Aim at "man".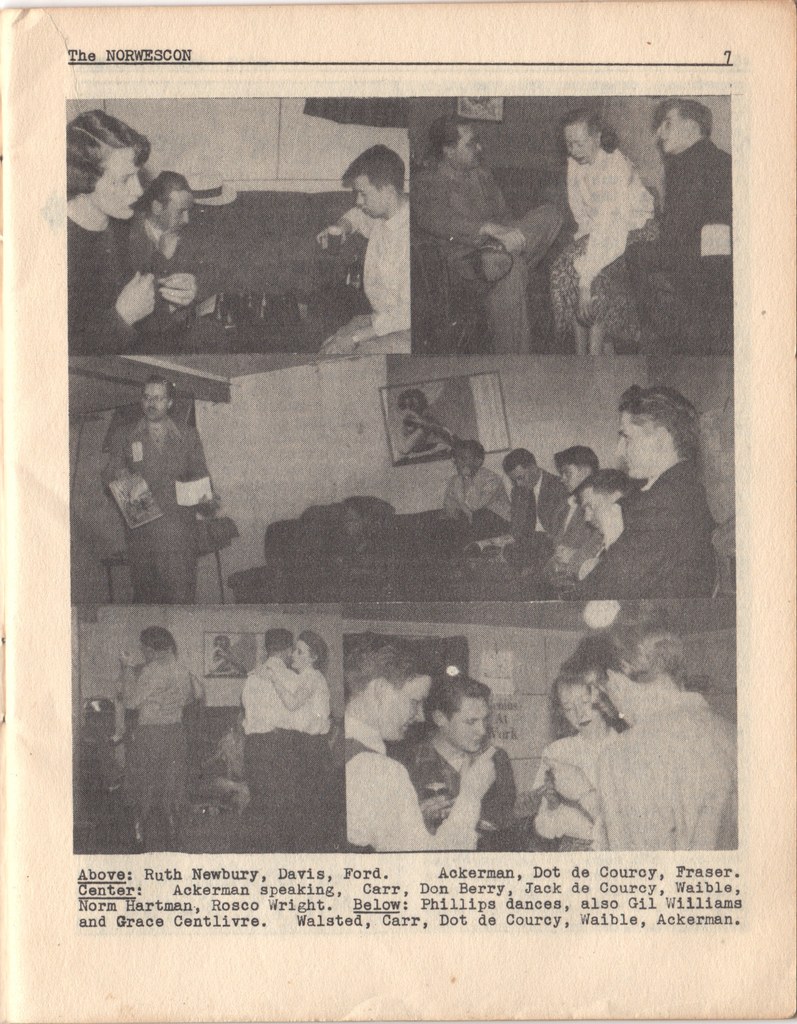
Aimed at l=316, t=142, r=412, b=355.
